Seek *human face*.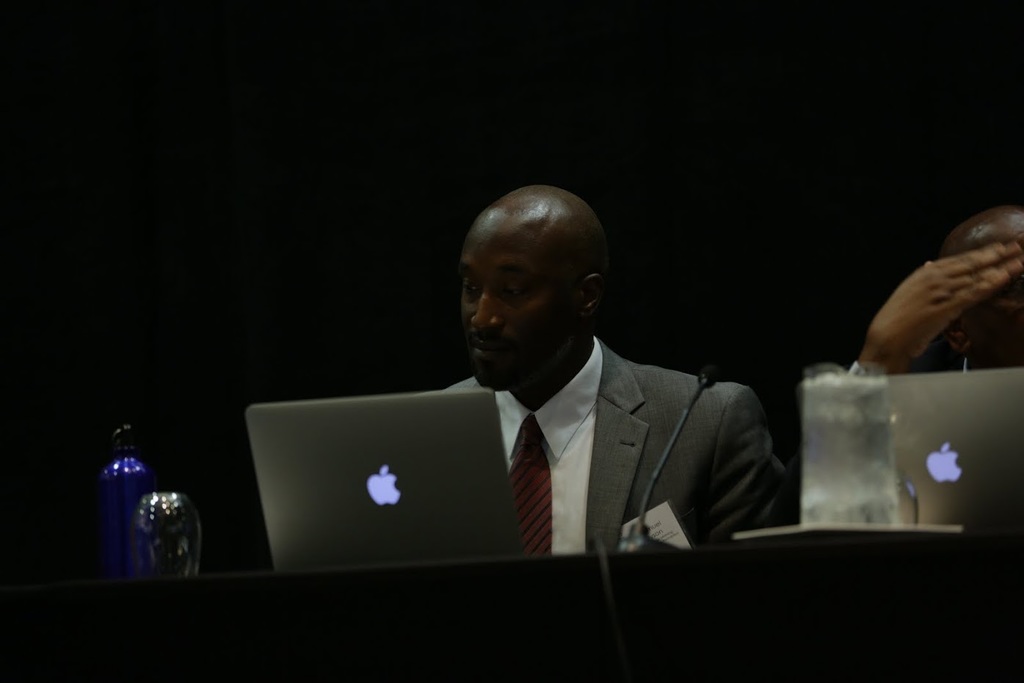
456:221:581:391.
